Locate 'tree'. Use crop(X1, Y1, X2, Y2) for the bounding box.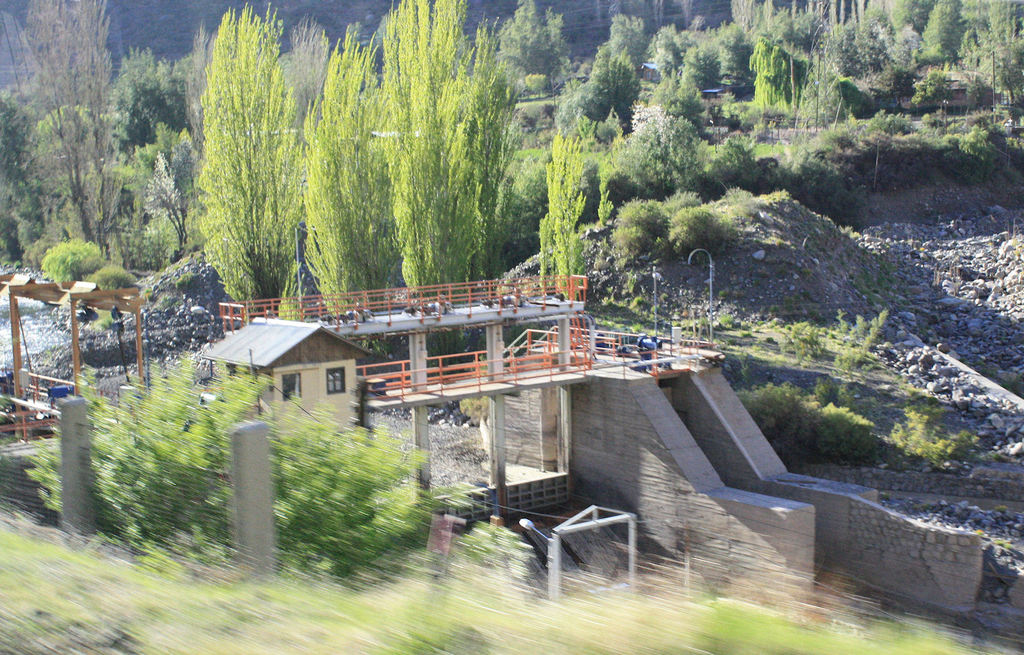
crop(188, 13, 300, 281).
